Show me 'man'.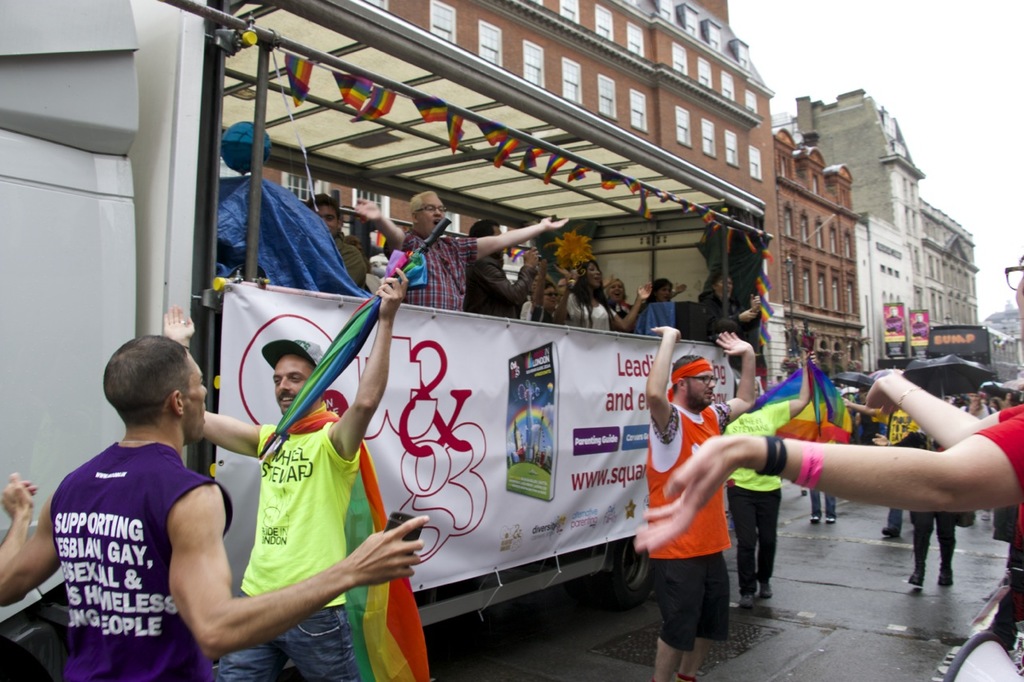
'man' is here: x1=349 y1=187 x2=572 y2=309.
